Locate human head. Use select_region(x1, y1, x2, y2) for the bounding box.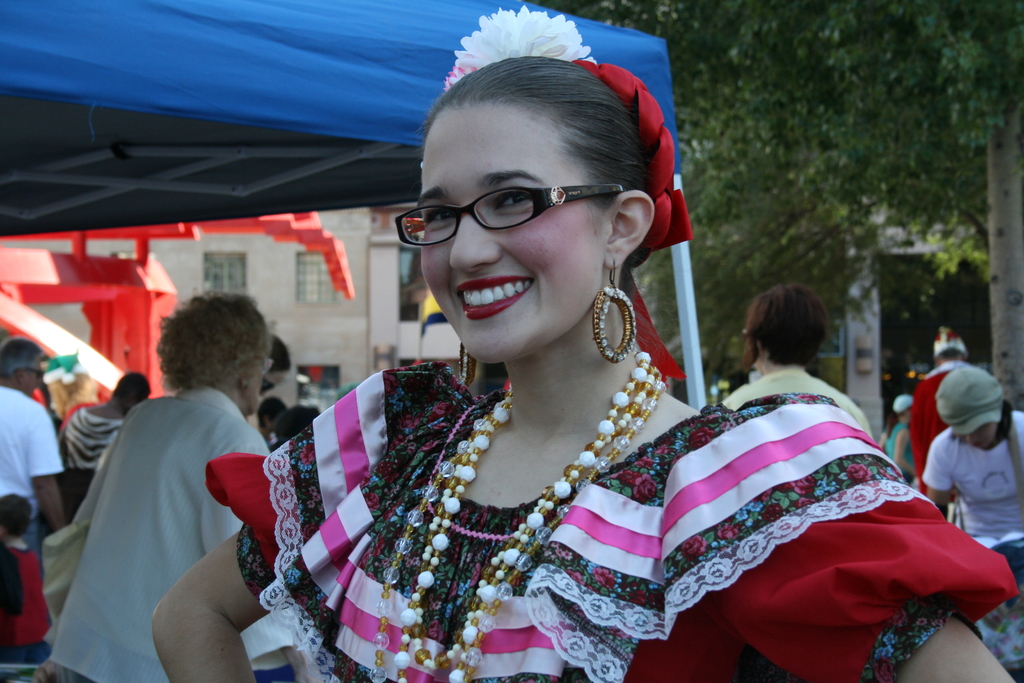
select_region(934, 327, 967, 358).
